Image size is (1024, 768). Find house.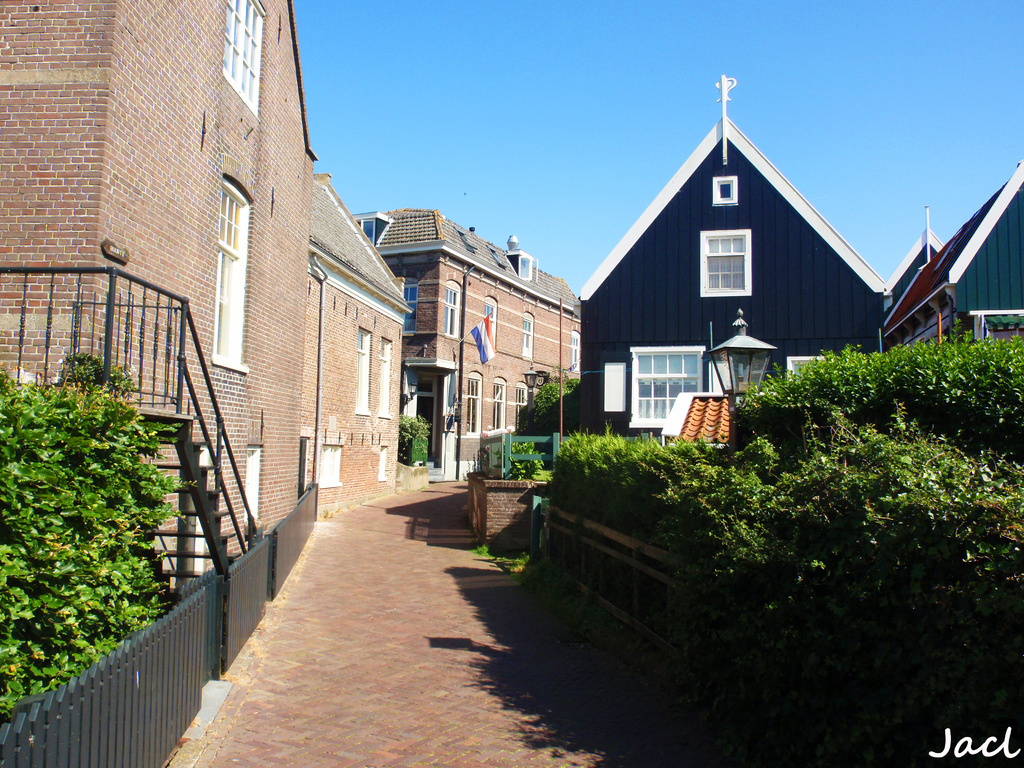
350, 200, 576, 484.
